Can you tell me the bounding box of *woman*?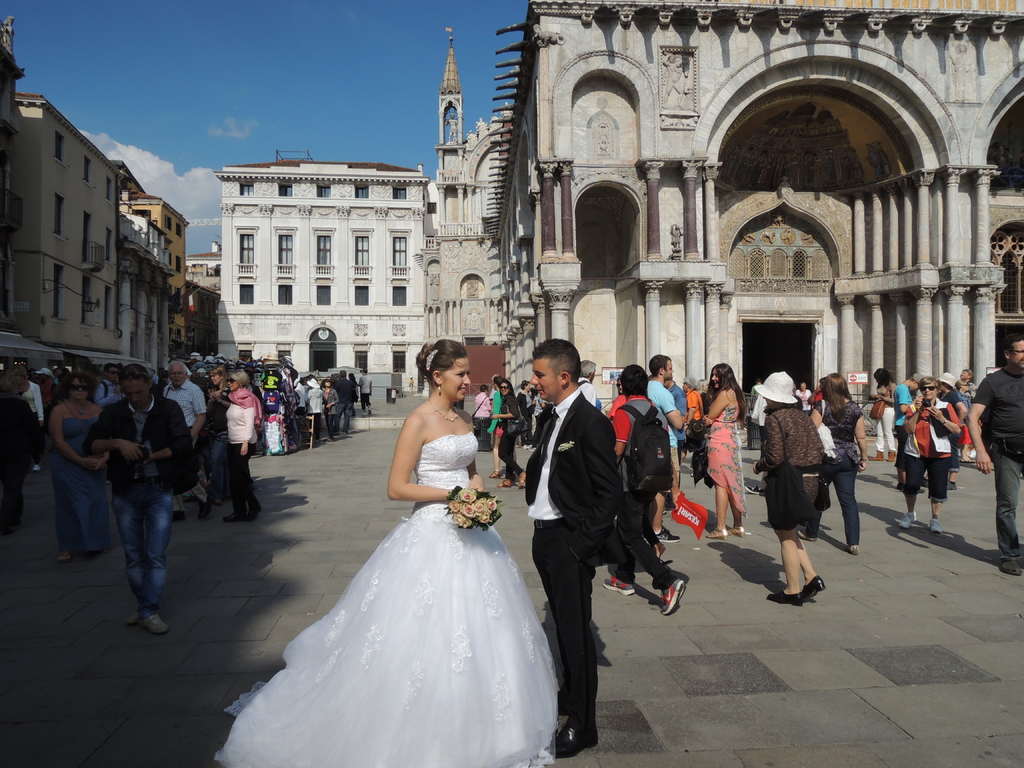
region(958, 371, 978, 408).
